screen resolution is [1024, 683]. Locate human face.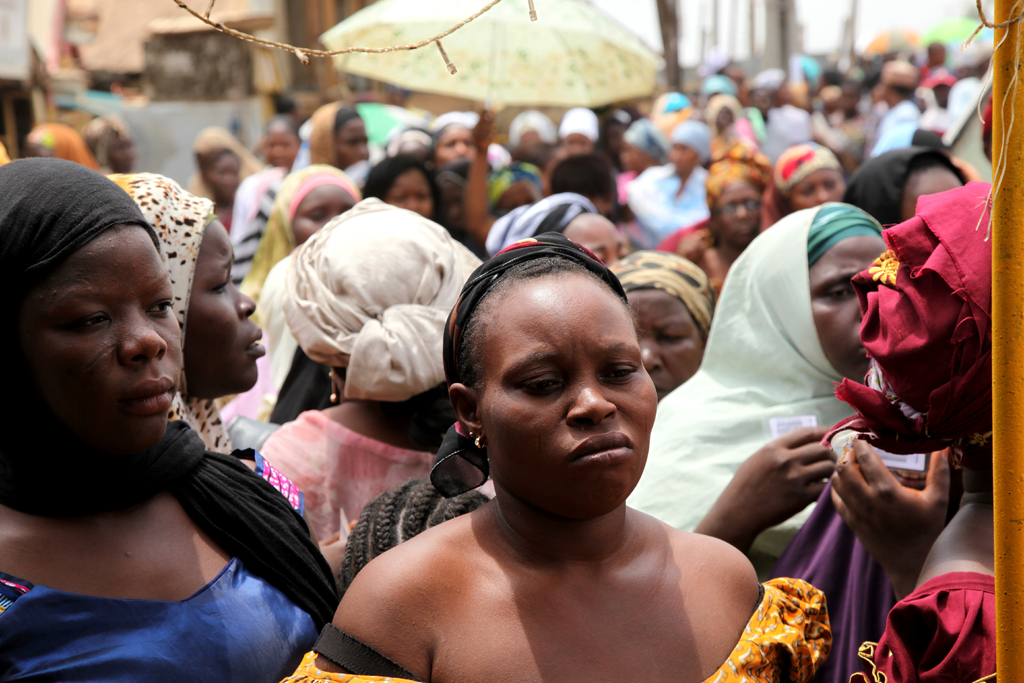
(left=21, top=196, right=179, bottom=464).
